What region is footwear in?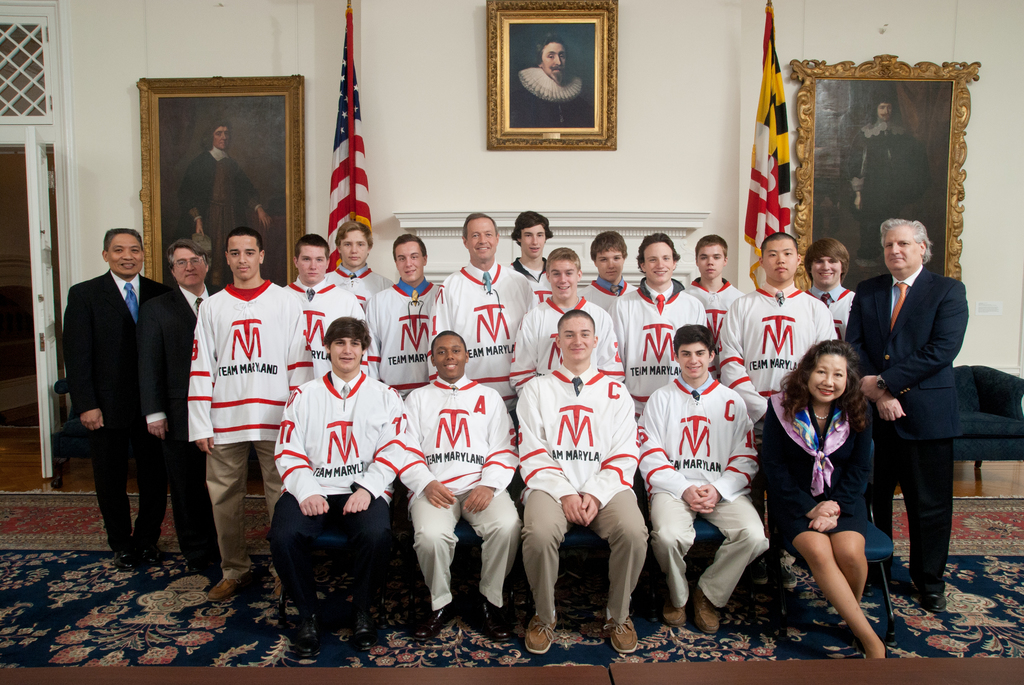
<region>783, 558, 799, 590</region>.
